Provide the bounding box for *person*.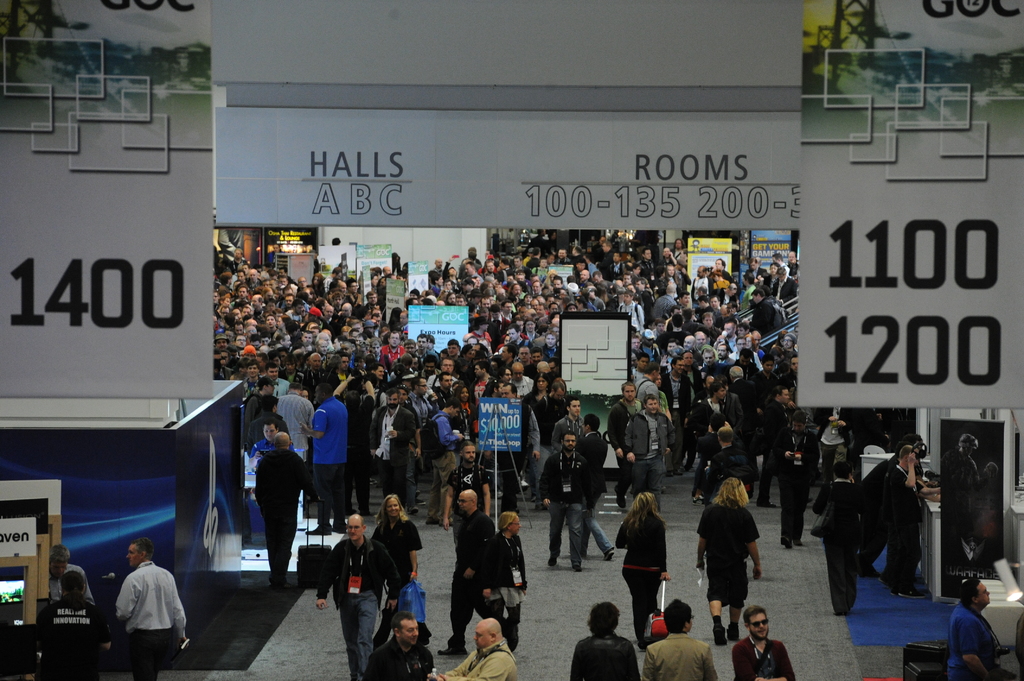
[left=435, top=616, right=519, bottom=680].
